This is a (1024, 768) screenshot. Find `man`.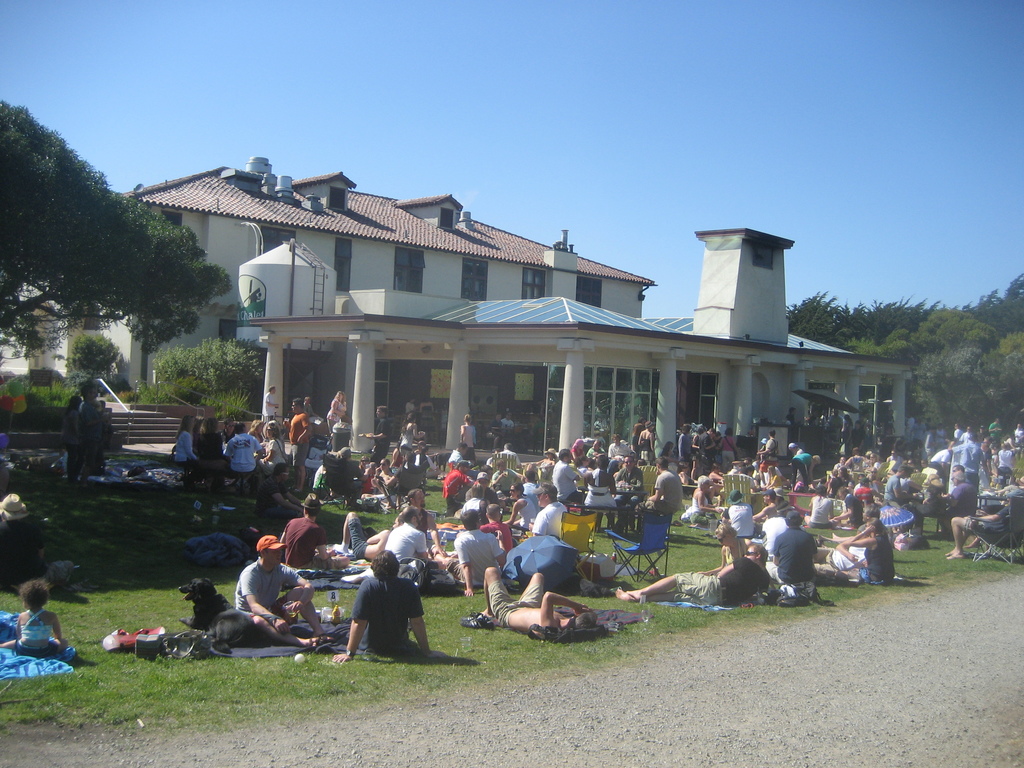
Bounding box: 478, 568, 595, 639.
